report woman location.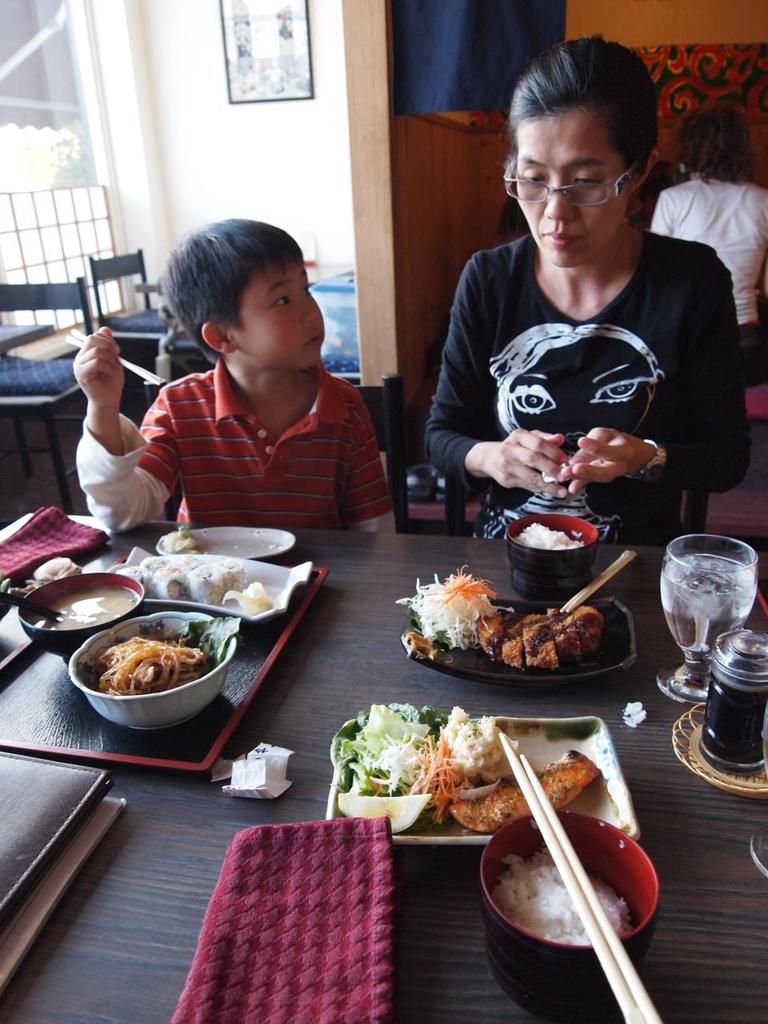
Report: 646:110:767:391.
